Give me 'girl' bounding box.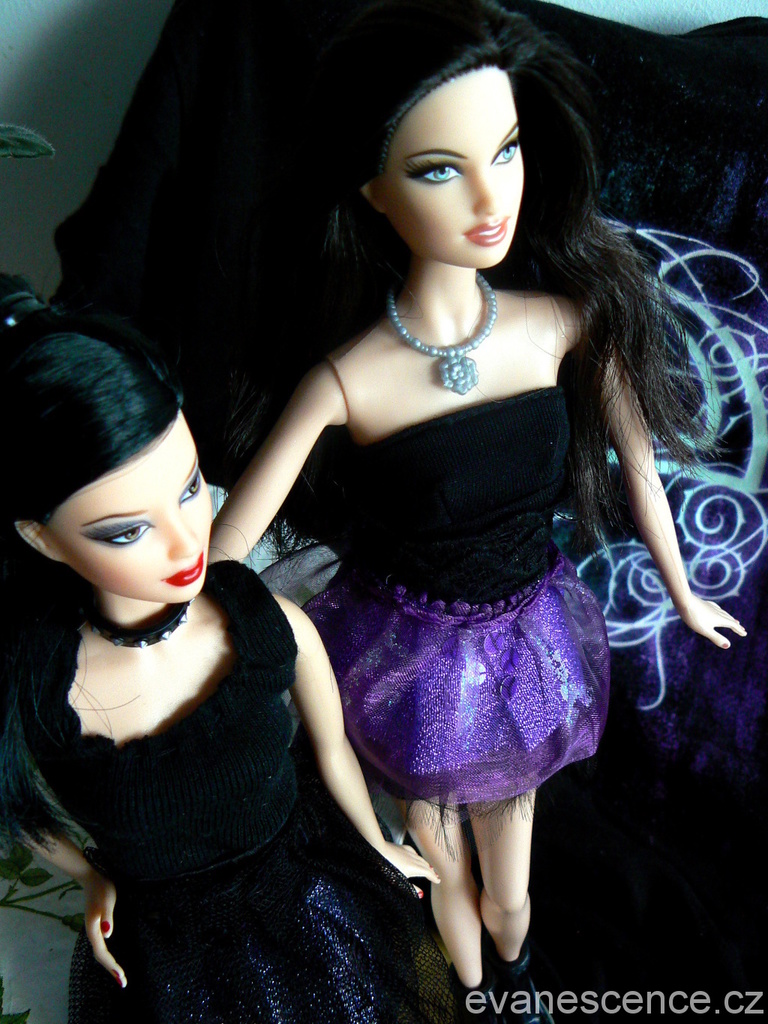
<region>0, 319, 438, 1021</region>.
